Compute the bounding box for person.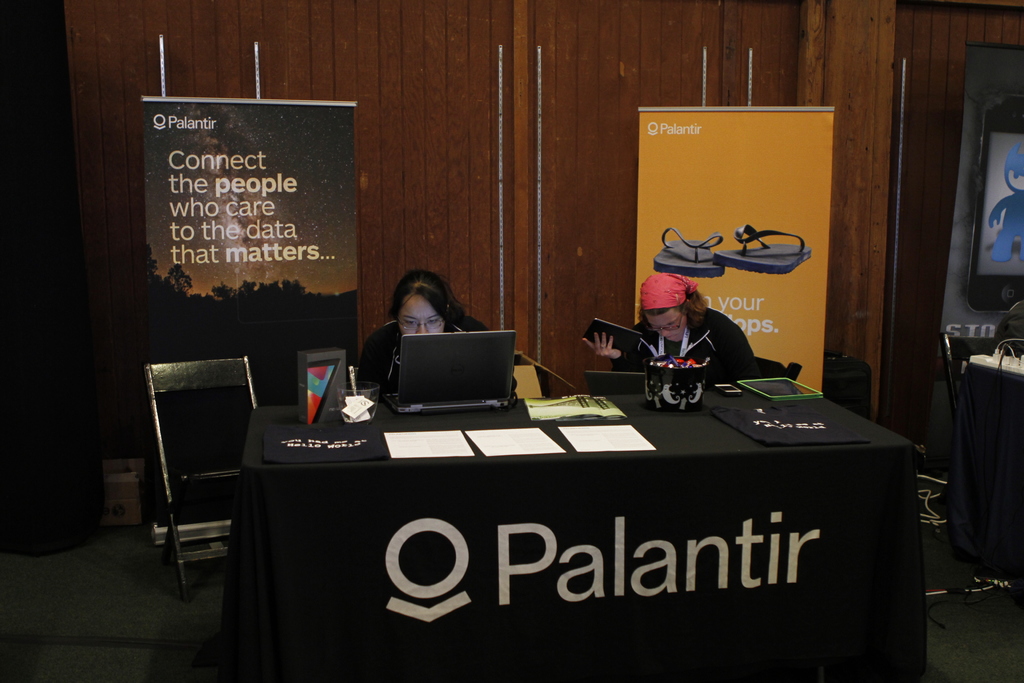
box=[582, 270, 758, 377].
